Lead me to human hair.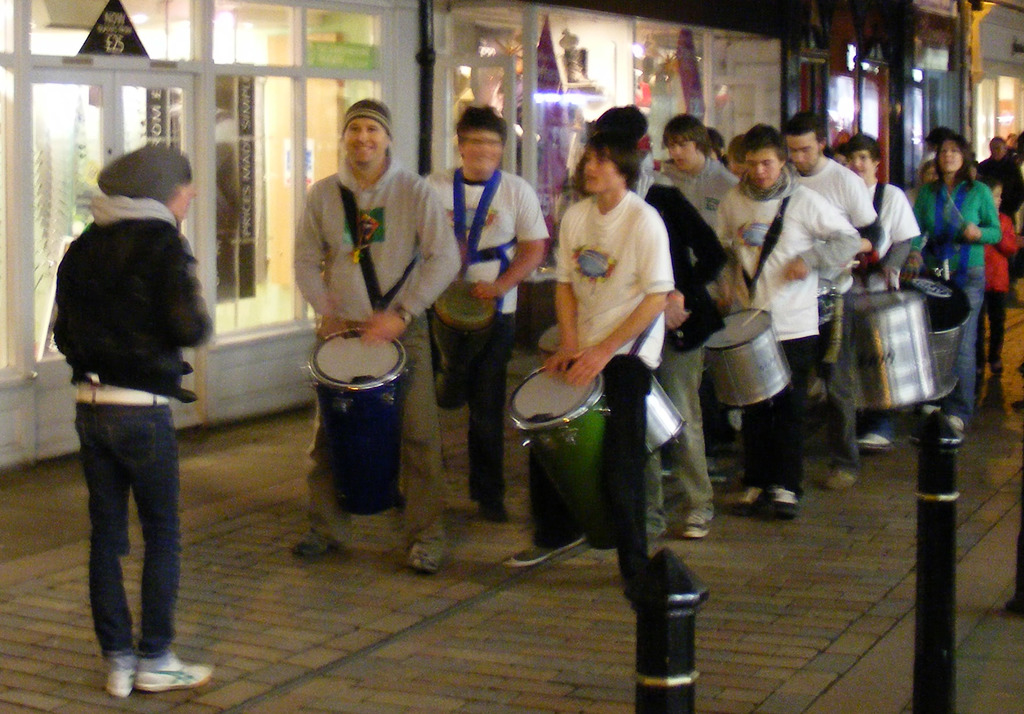
Lead to bbox=(730, 134, 745, 165).
